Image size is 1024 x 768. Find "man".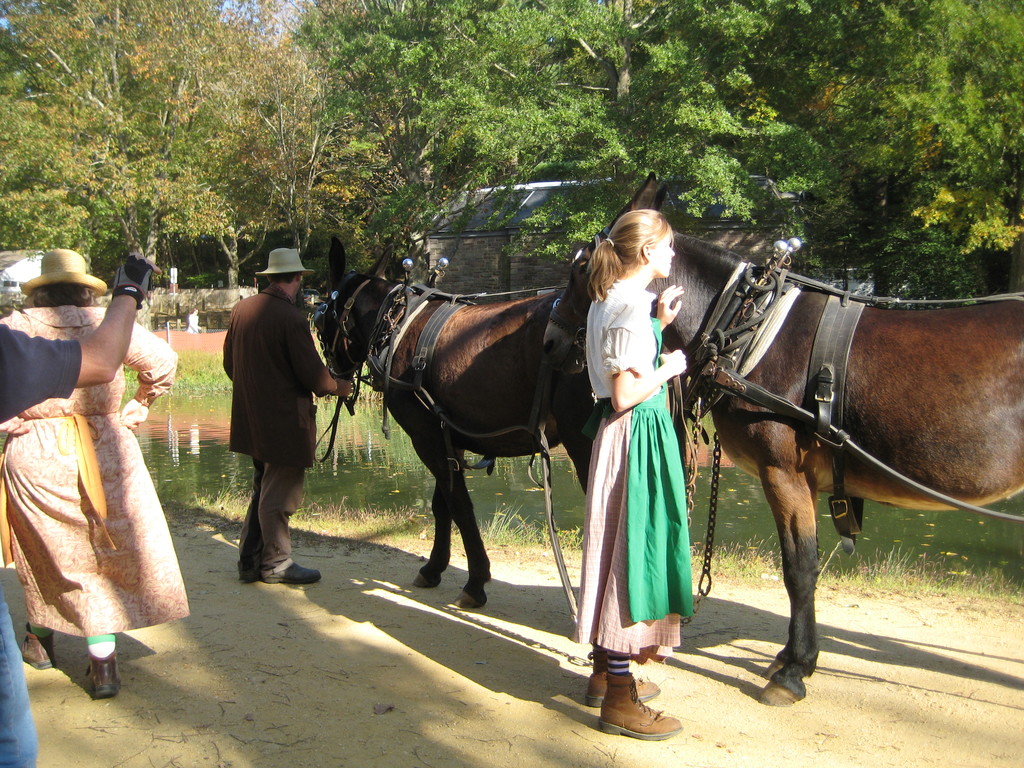
bbox=[0, 259, 148, 767].
